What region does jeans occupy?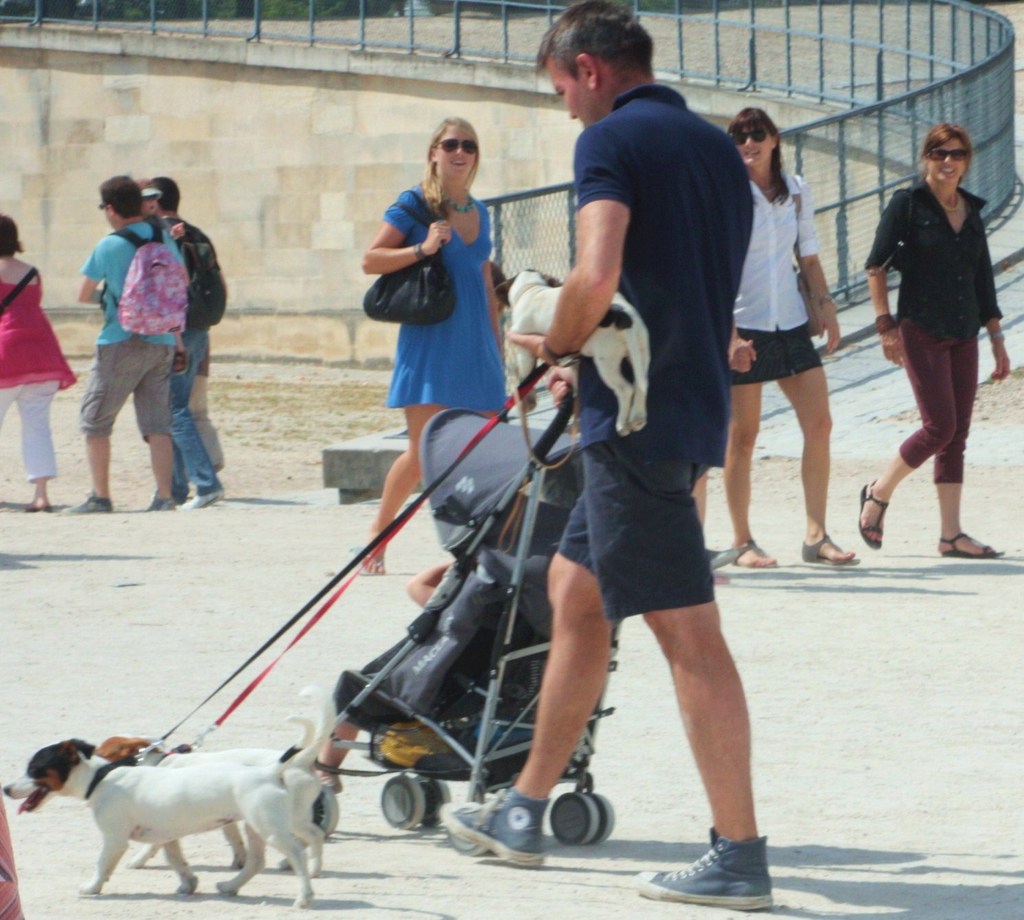
170,372,220,490.
